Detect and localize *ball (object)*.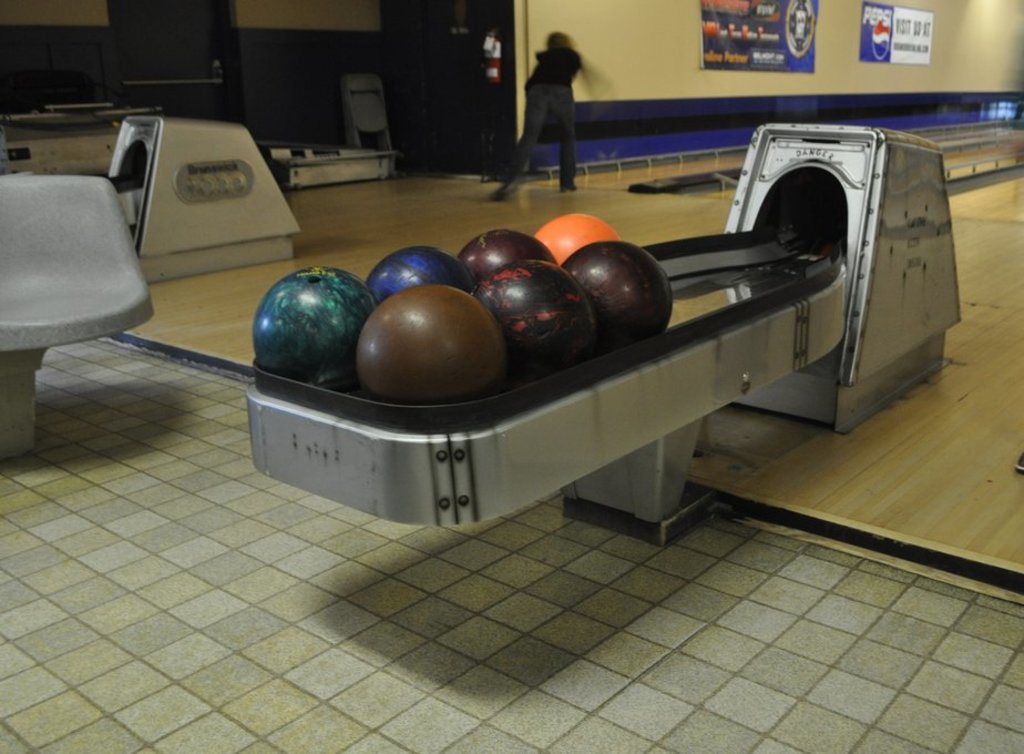
Localized at rect(351, 282, 504, 404).
